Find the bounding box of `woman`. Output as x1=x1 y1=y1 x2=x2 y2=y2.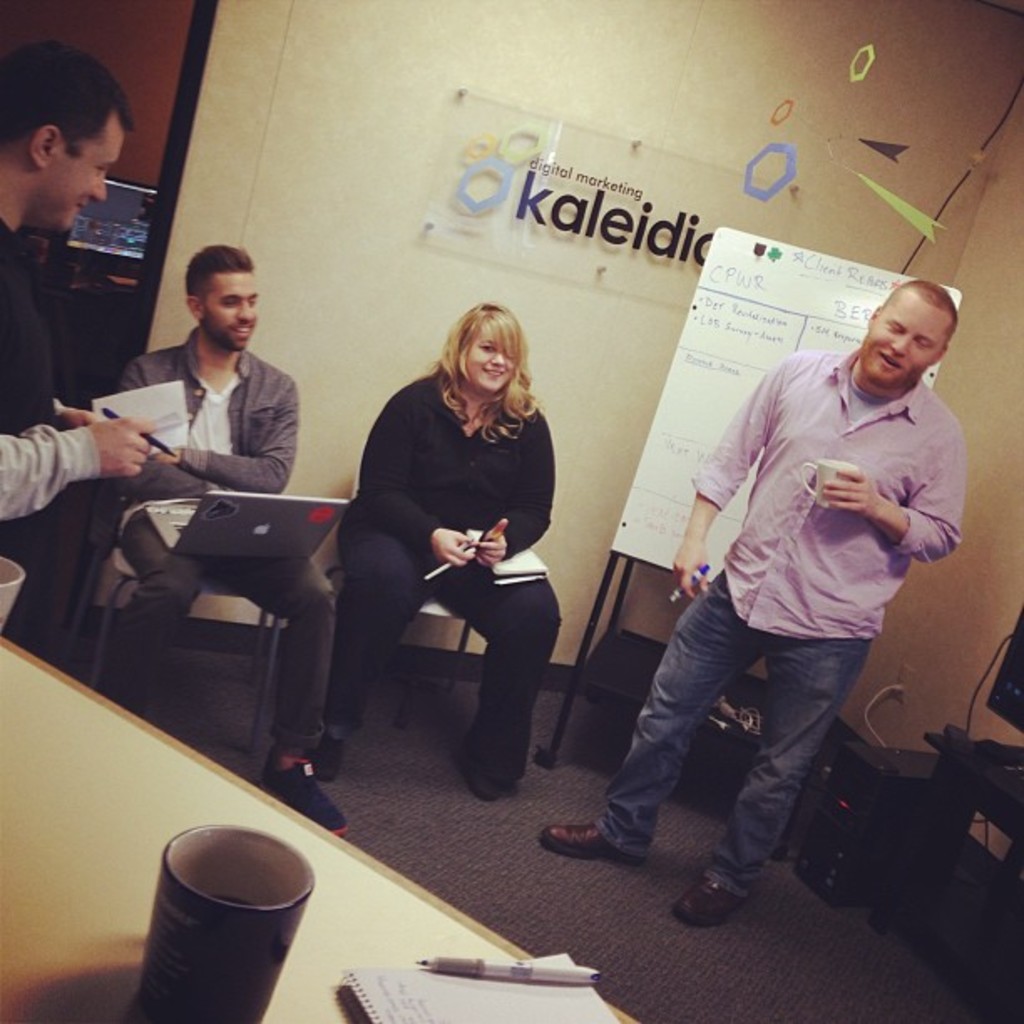
x1=305 y1=288 x2=559 y2=855.
